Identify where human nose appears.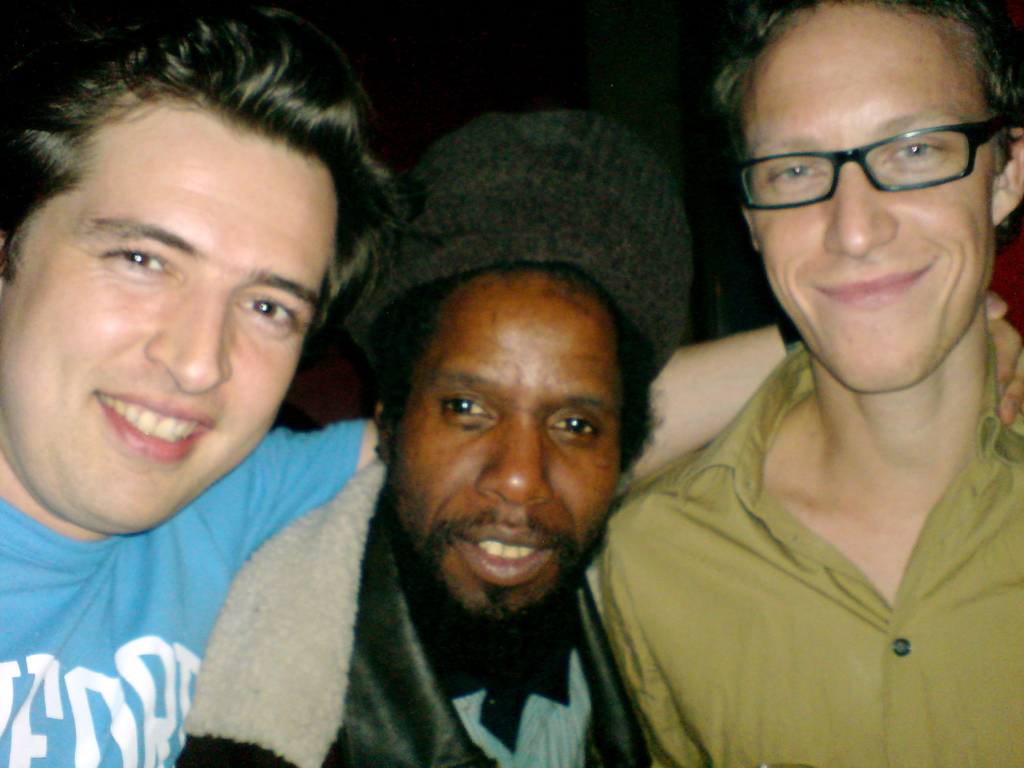
Appears at x1=144, y1=295, x2=234, y2=399.
